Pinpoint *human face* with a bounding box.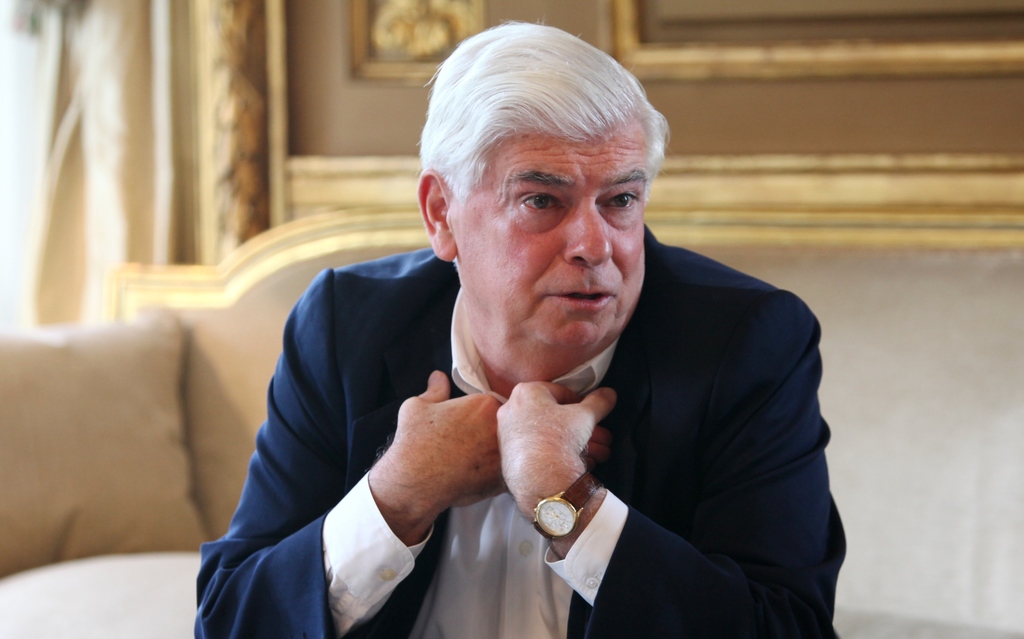
(left=454, top=125, right=649, bottom=347).
